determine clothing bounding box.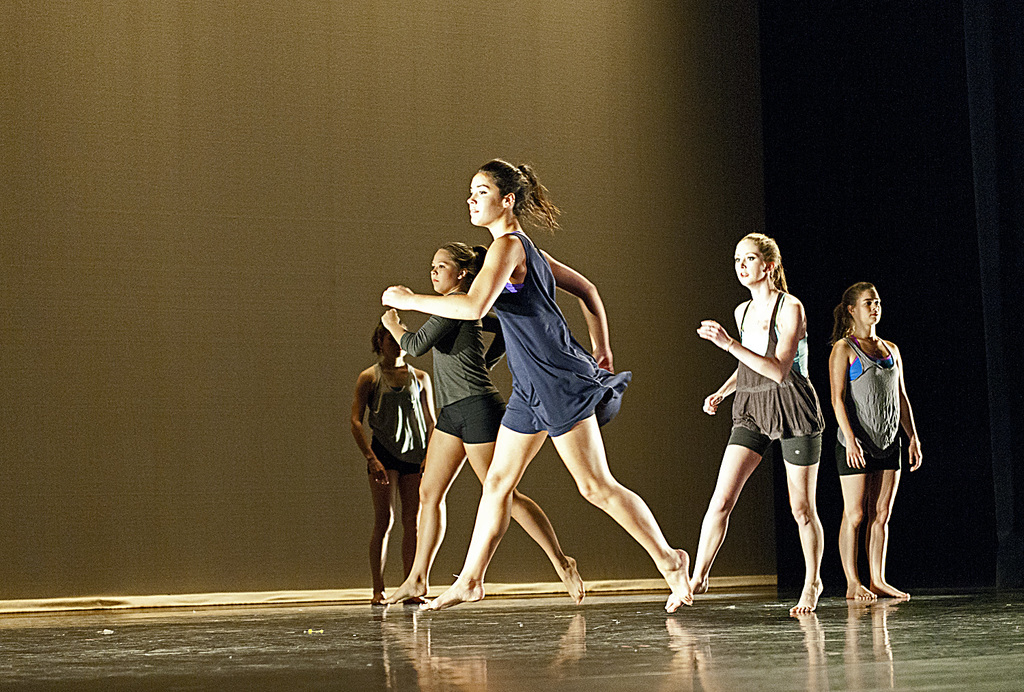
Determined: 836/334/905/475.
